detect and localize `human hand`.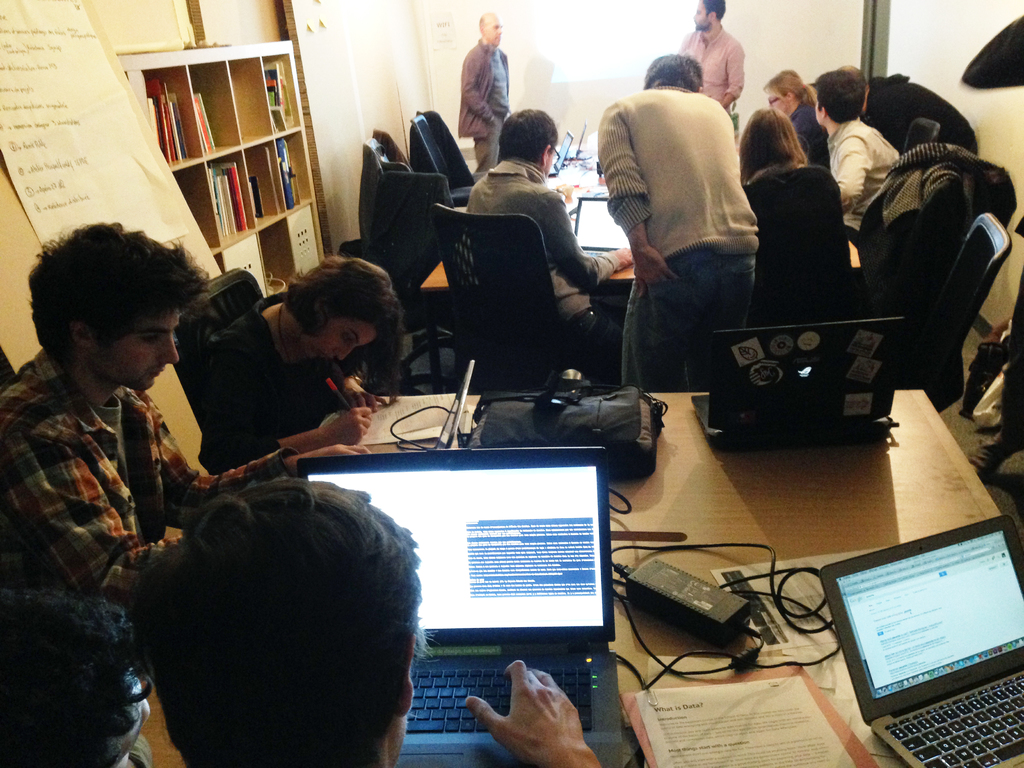
Localized at region(630, 243, 676, 302).
